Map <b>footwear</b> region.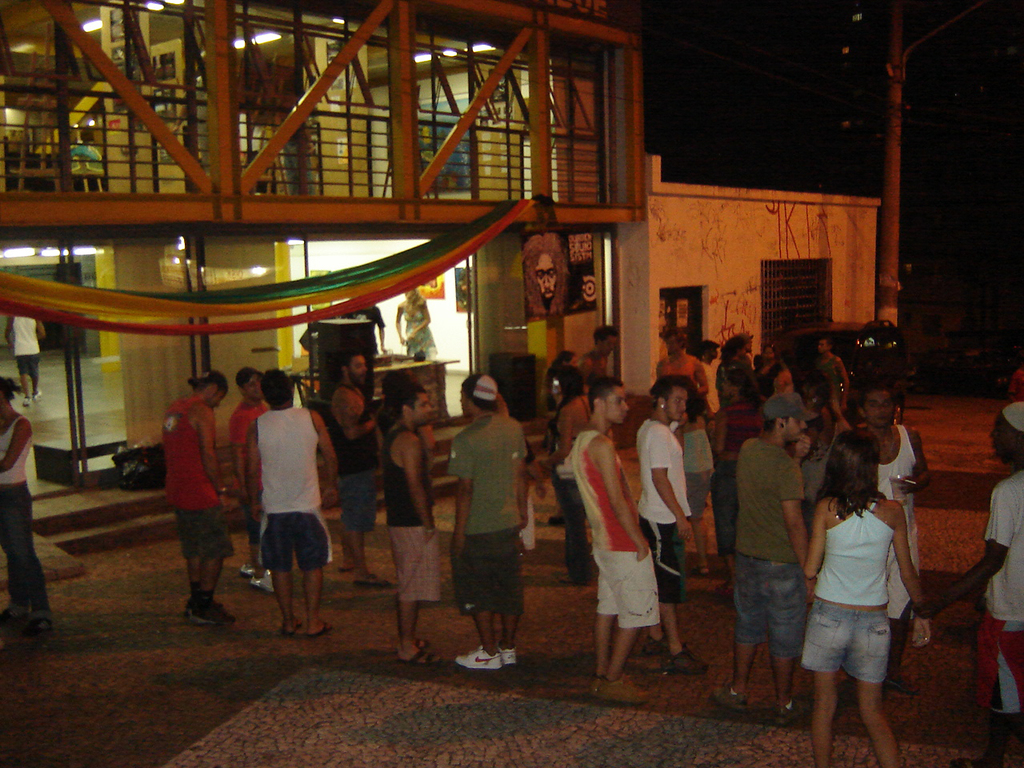
Mapped to [256, 572, 274, 592].
